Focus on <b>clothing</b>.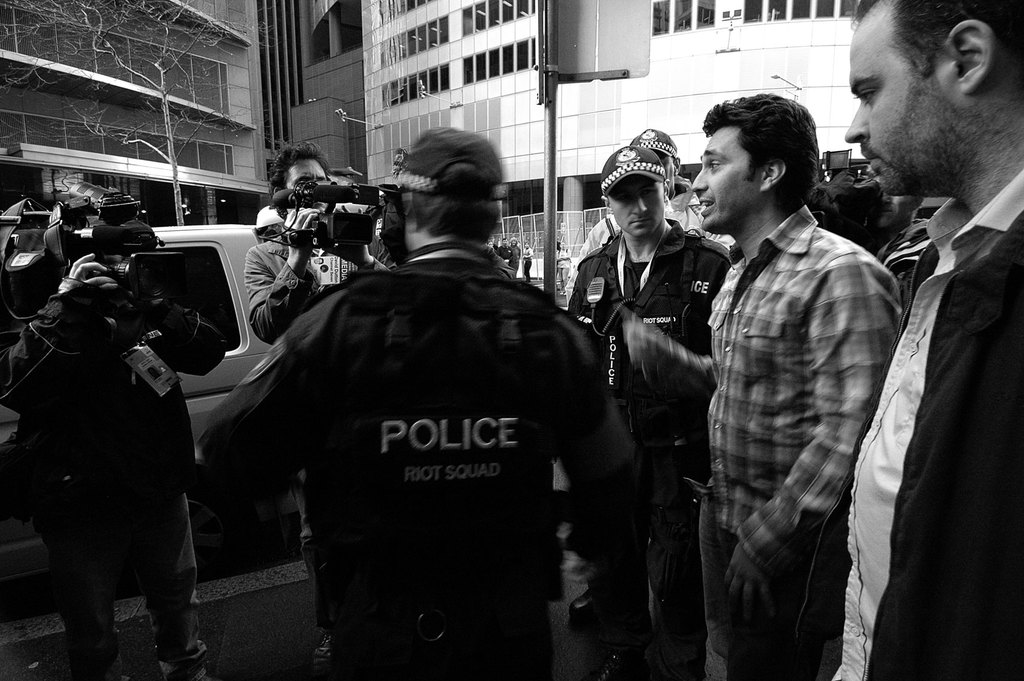
Focused at [0,277,189,680].
